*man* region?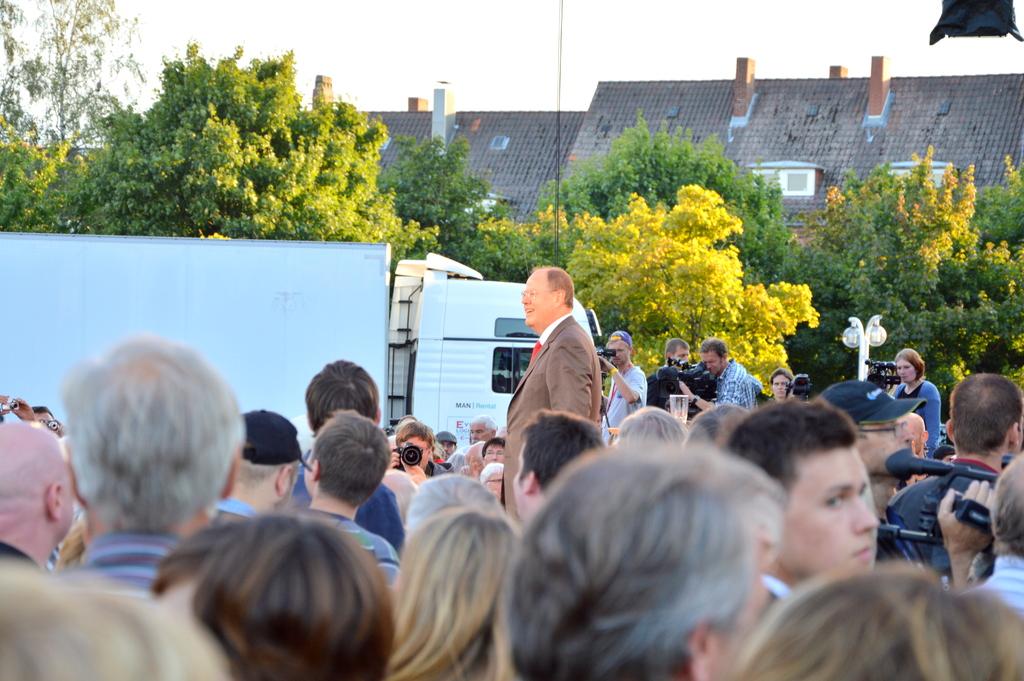
<box>404,473,500,527</box>
